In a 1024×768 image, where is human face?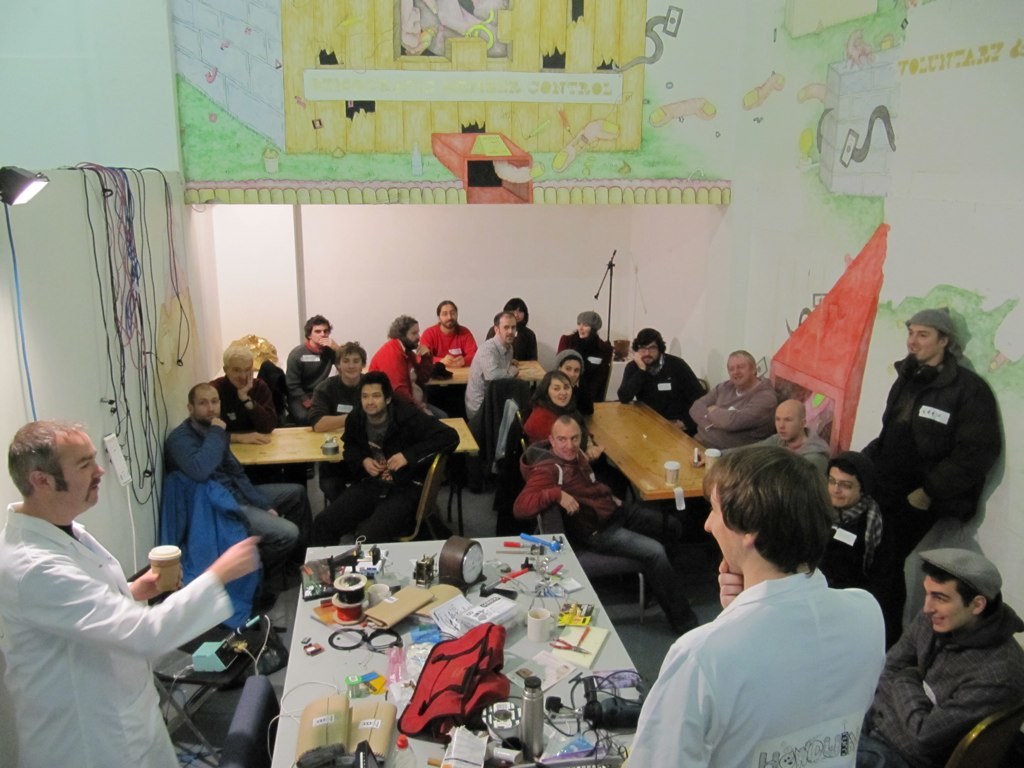
<bbox>342, 350, 362, 379</bbox>.
